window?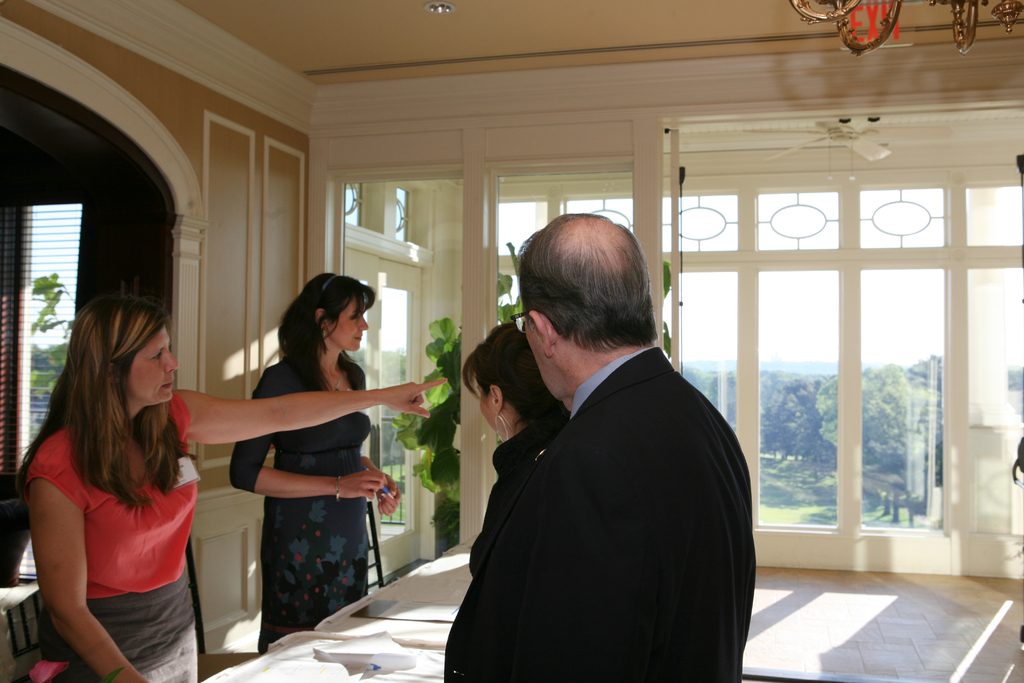
<region>701, 83, 990, 579</region>
